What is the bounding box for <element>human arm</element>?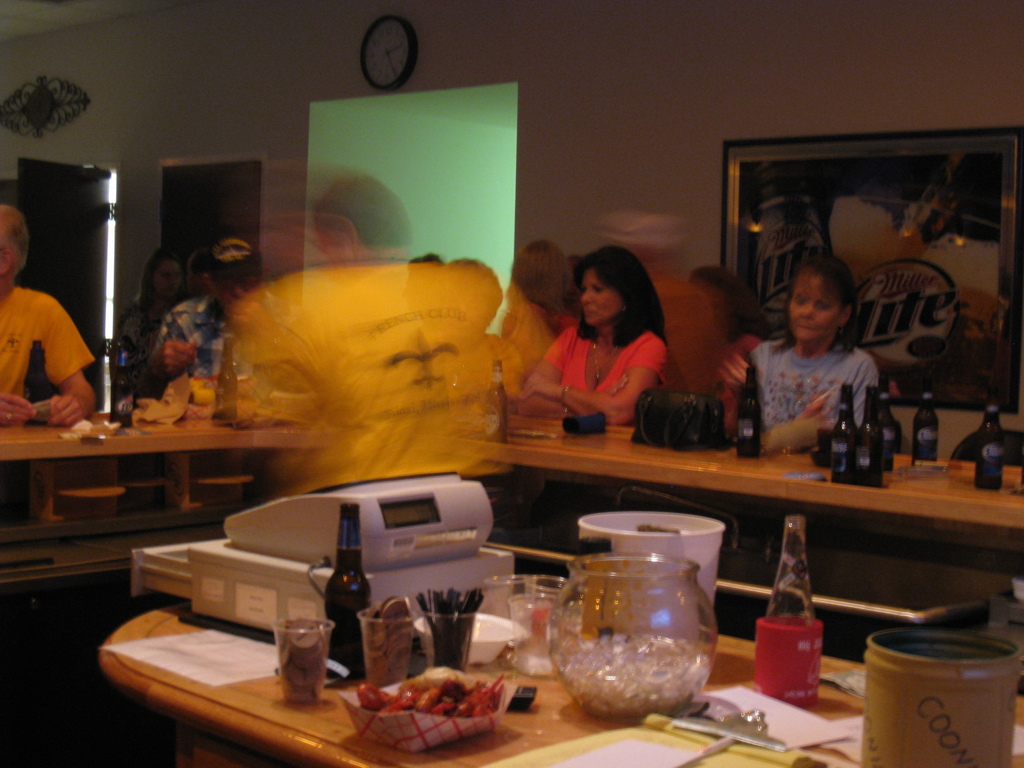
select_region(758, 339, 837, 431).
